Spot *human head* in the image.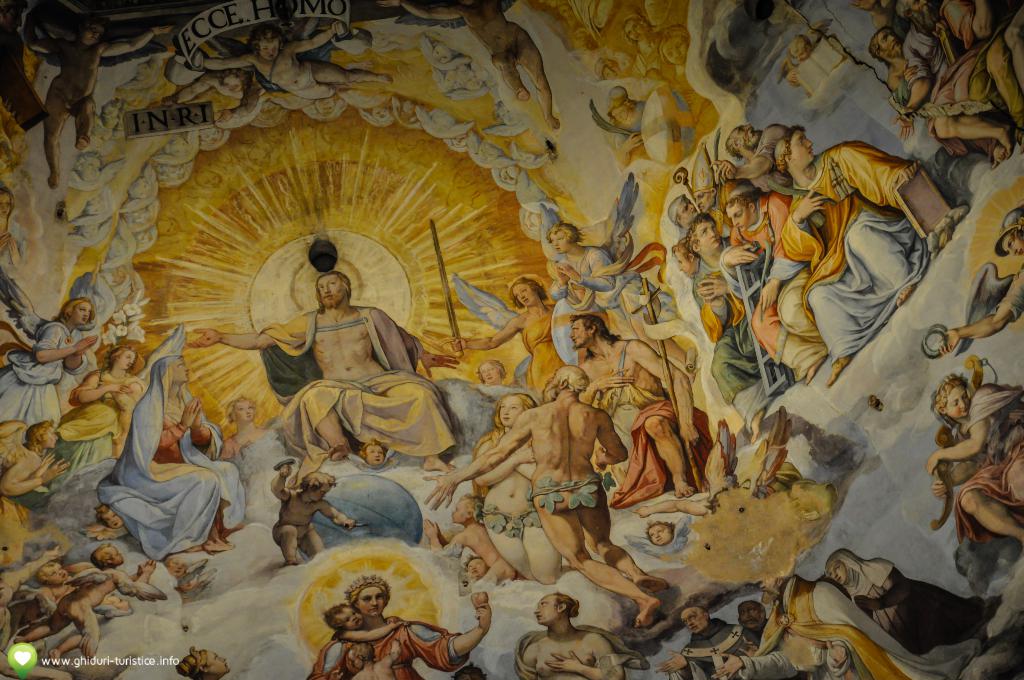
*human head* found at 296:472:339:503.
